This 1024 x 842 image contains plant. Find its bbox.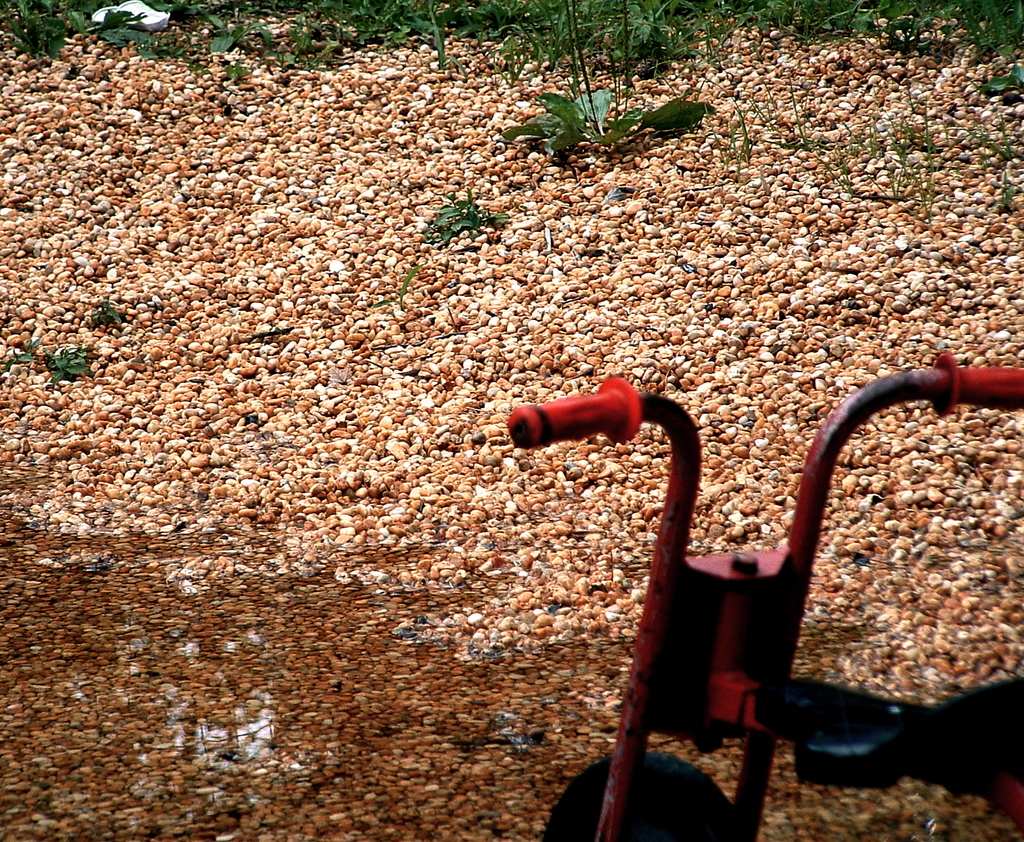
Rect(829, 114, 884, 163).
